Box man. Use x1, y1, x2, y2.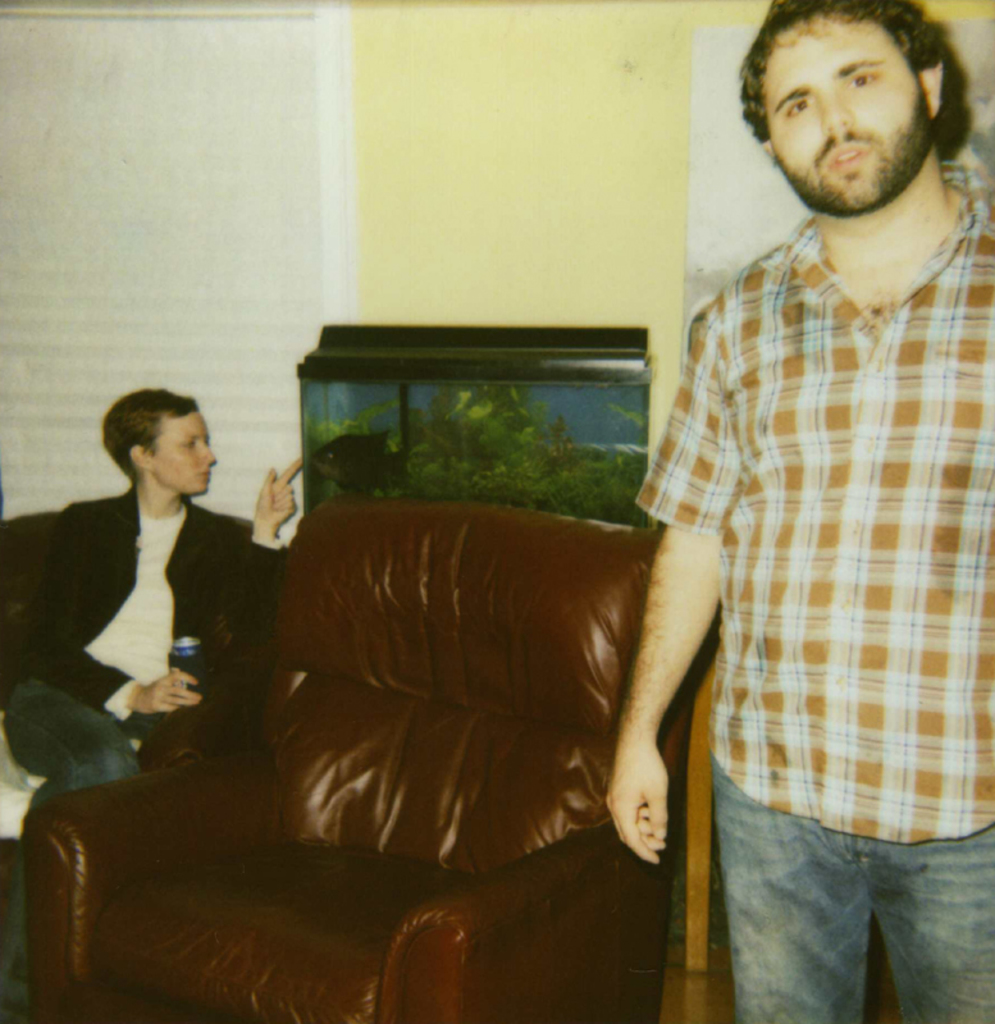
640, 0, 994, 1005.
